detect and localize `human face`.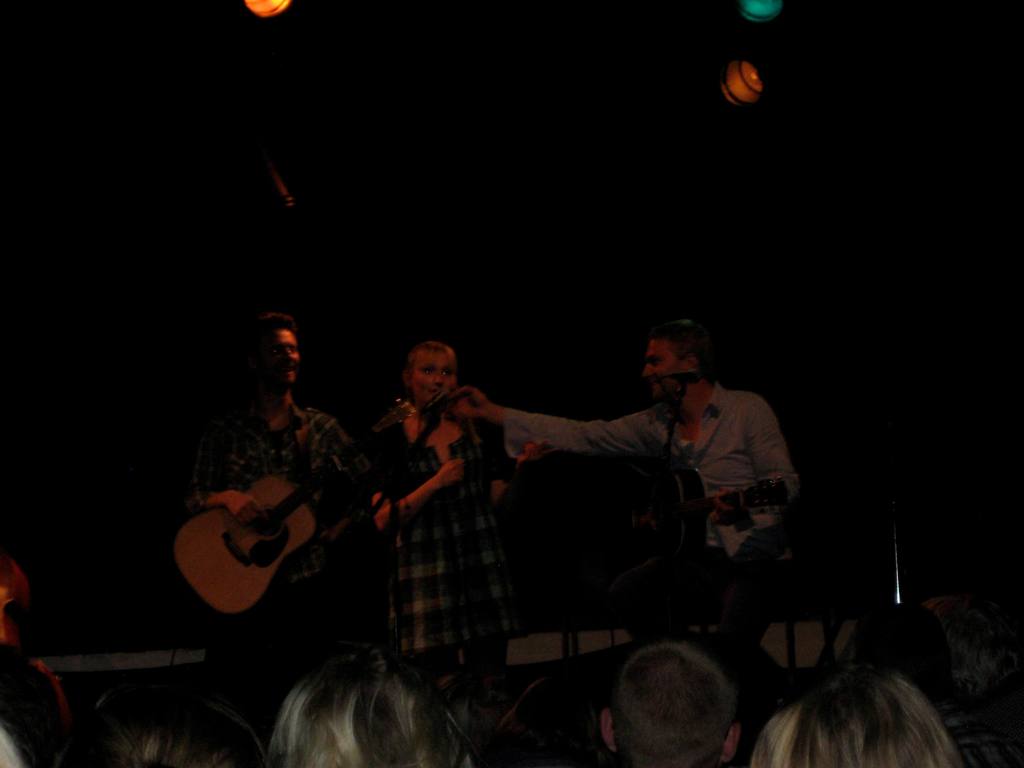
Localized at 411 351 460 405.
